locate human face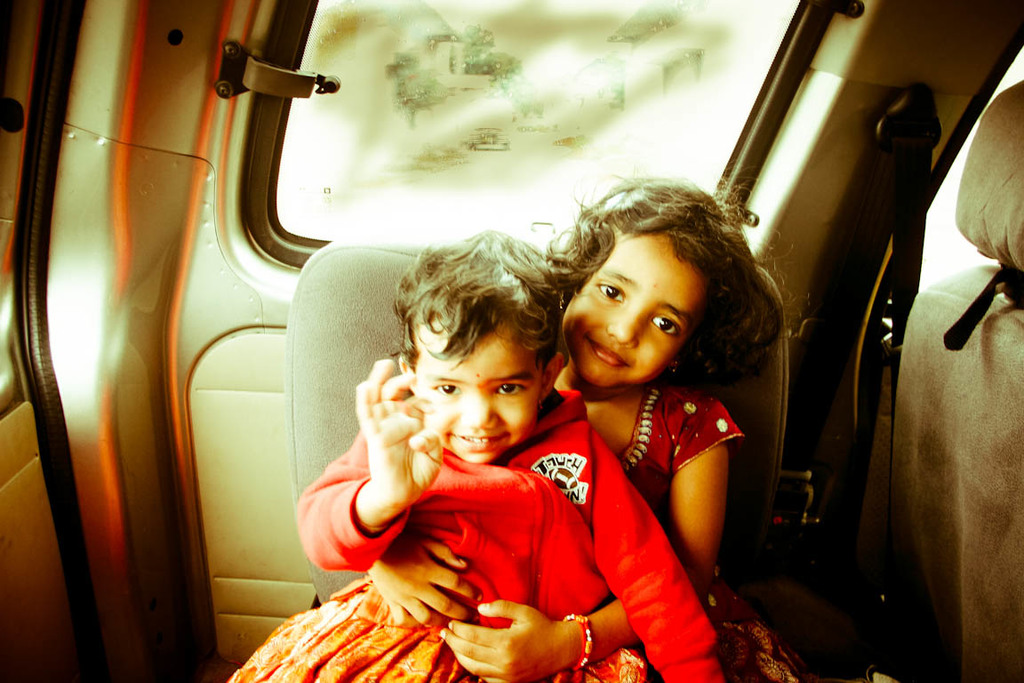
<box>413,324,542,462</box>
